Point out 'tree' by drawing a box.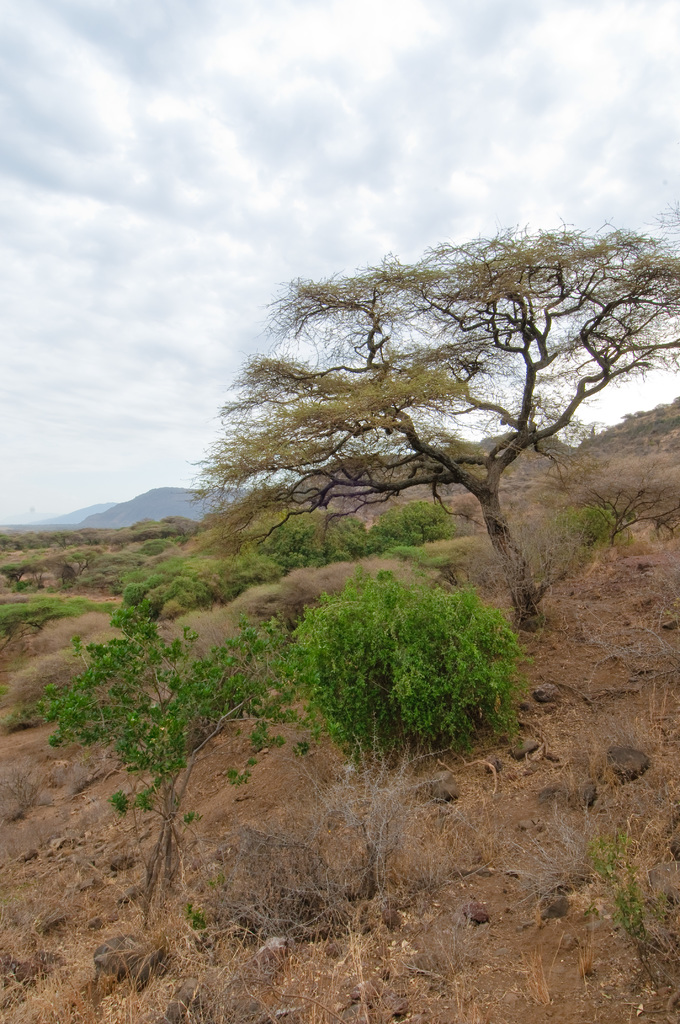
bbox=(179, 211, 679, 641).
